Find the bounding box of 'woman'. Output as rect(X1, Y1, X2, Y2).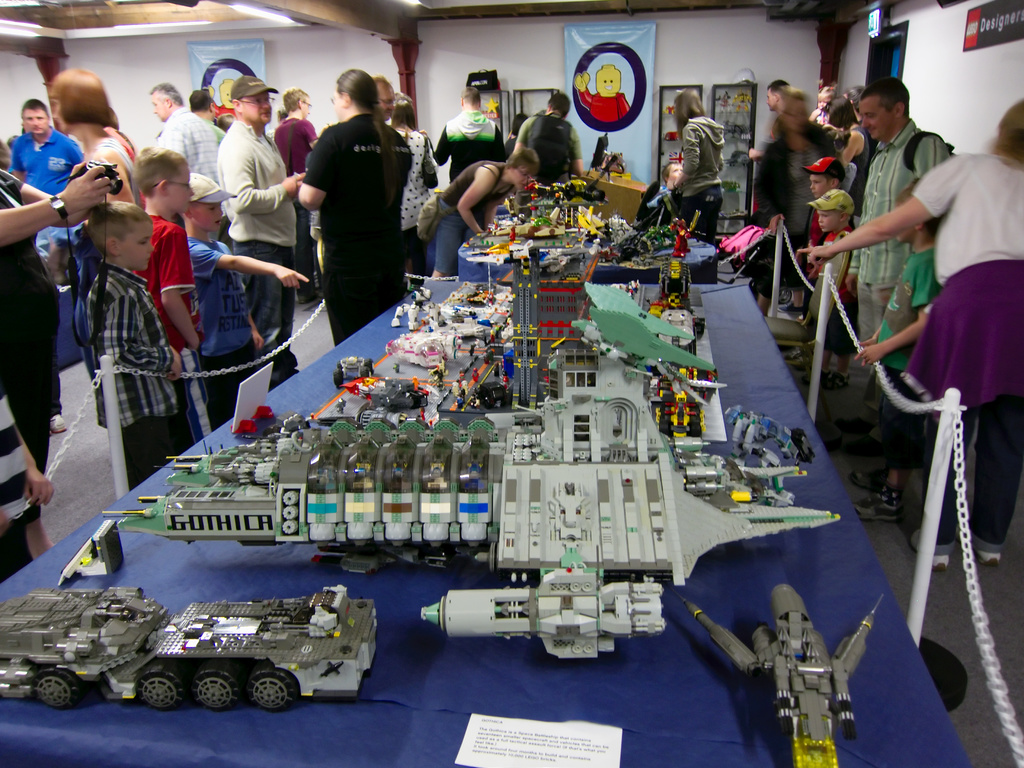
rect(287, 86, 424, 341).
